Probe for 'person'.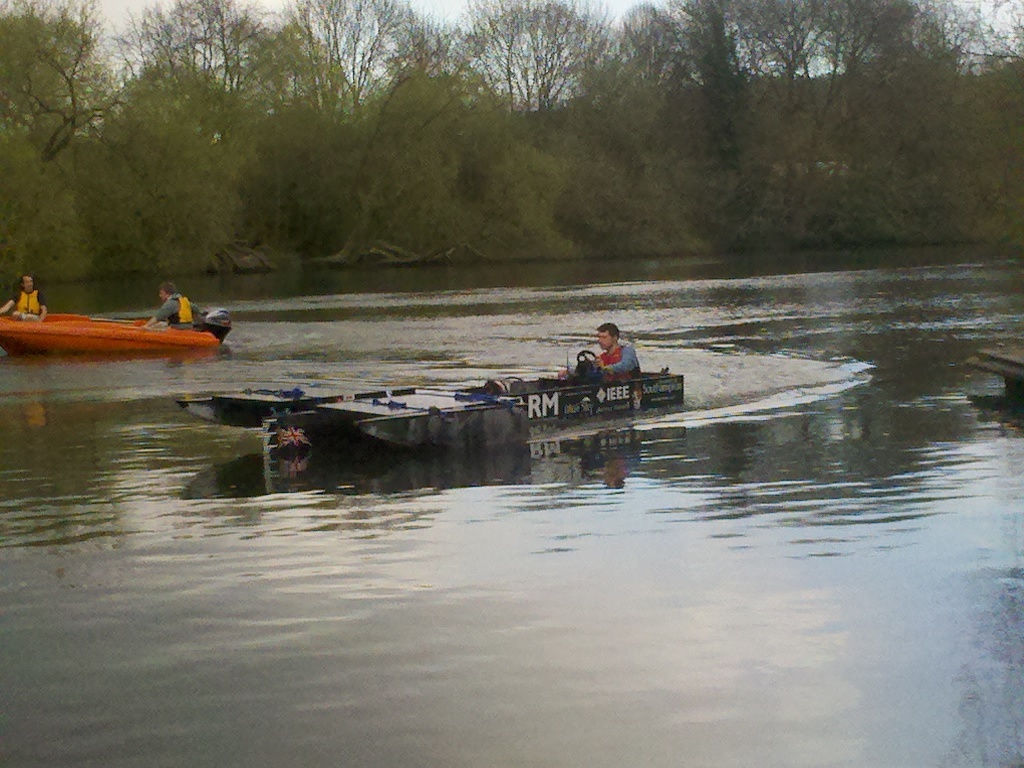
Probe result: bbox=(558, 321, 642, 380).
